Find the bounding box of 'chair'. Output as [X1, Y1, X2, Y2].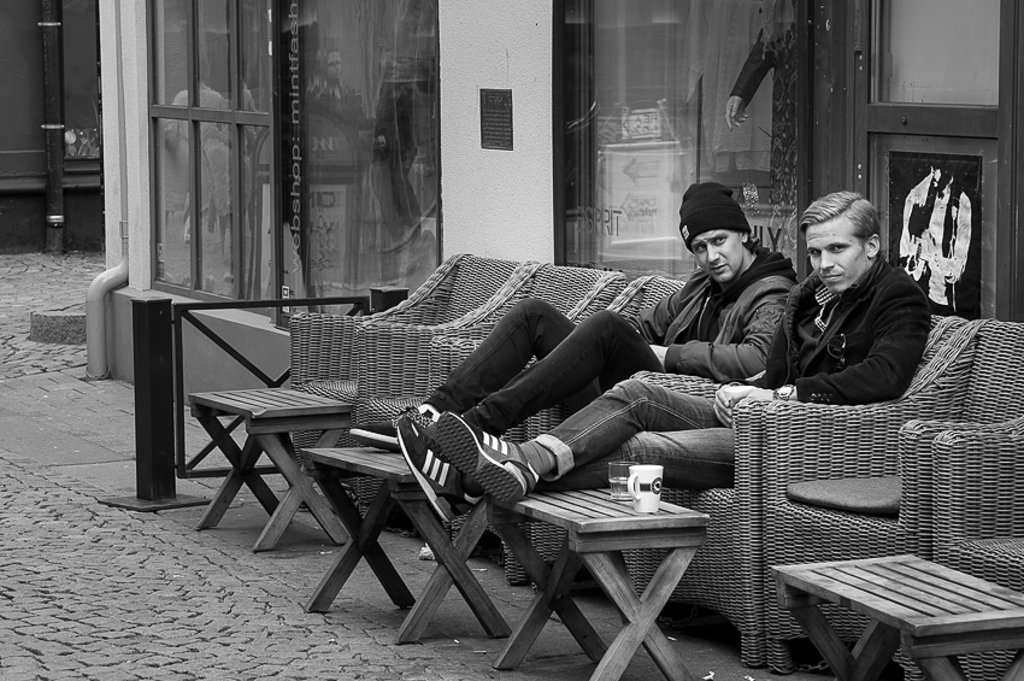
[290, 251, 535, 513].
